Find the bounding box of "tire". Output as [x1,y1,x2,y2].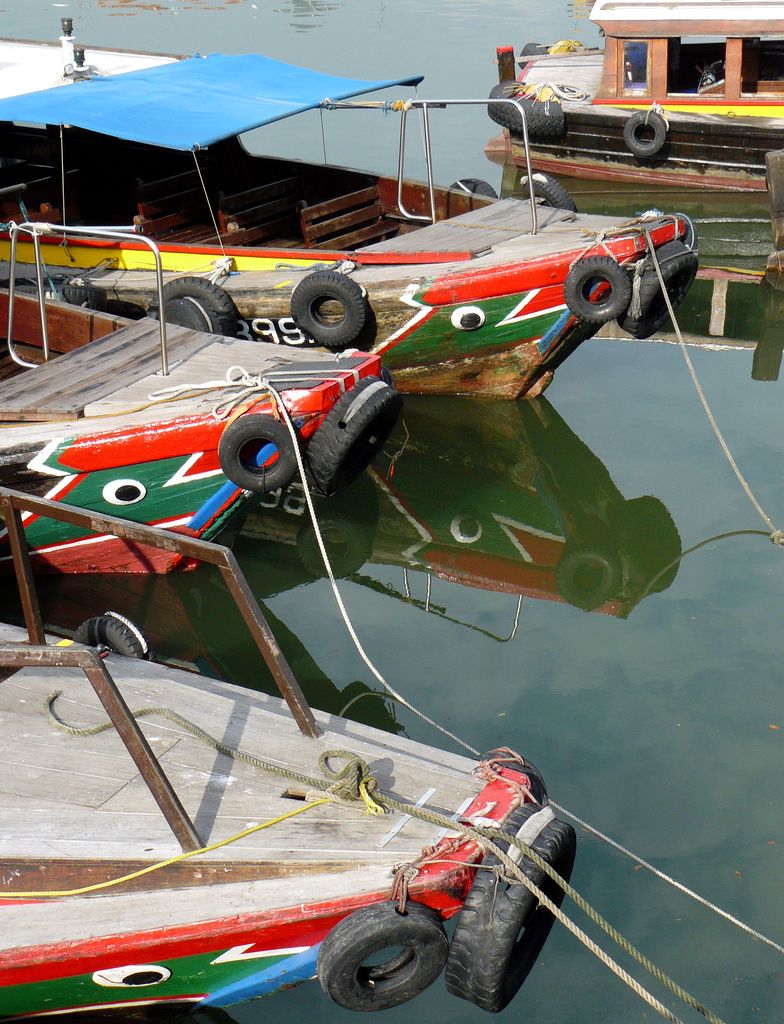
[564,255,630,324].
